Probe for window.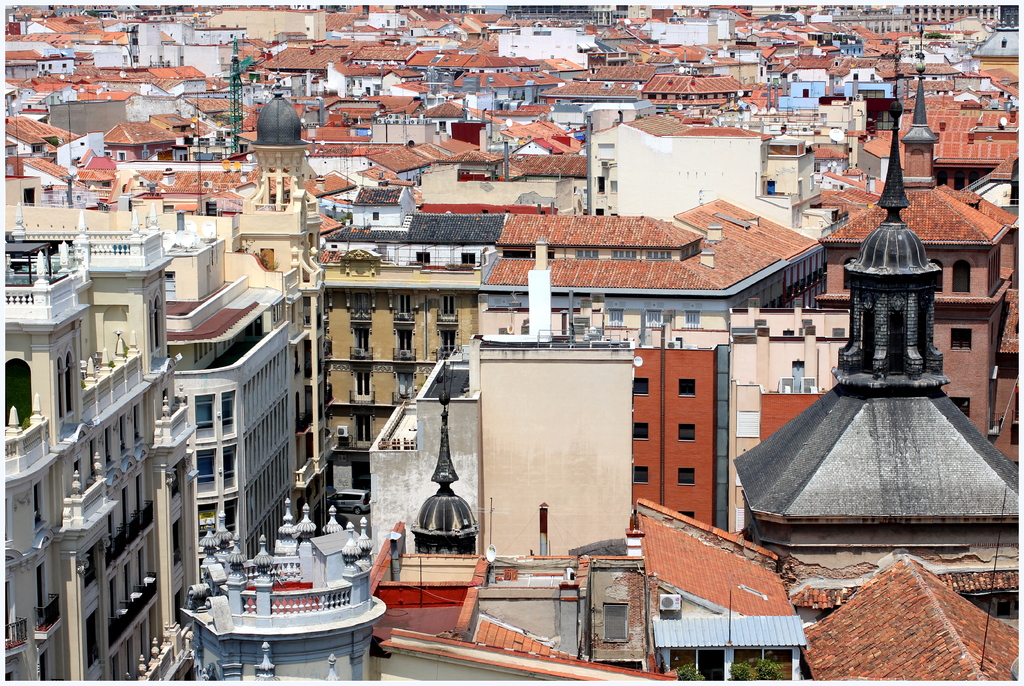
Probe result: detection(349, 318, 375, 363).
